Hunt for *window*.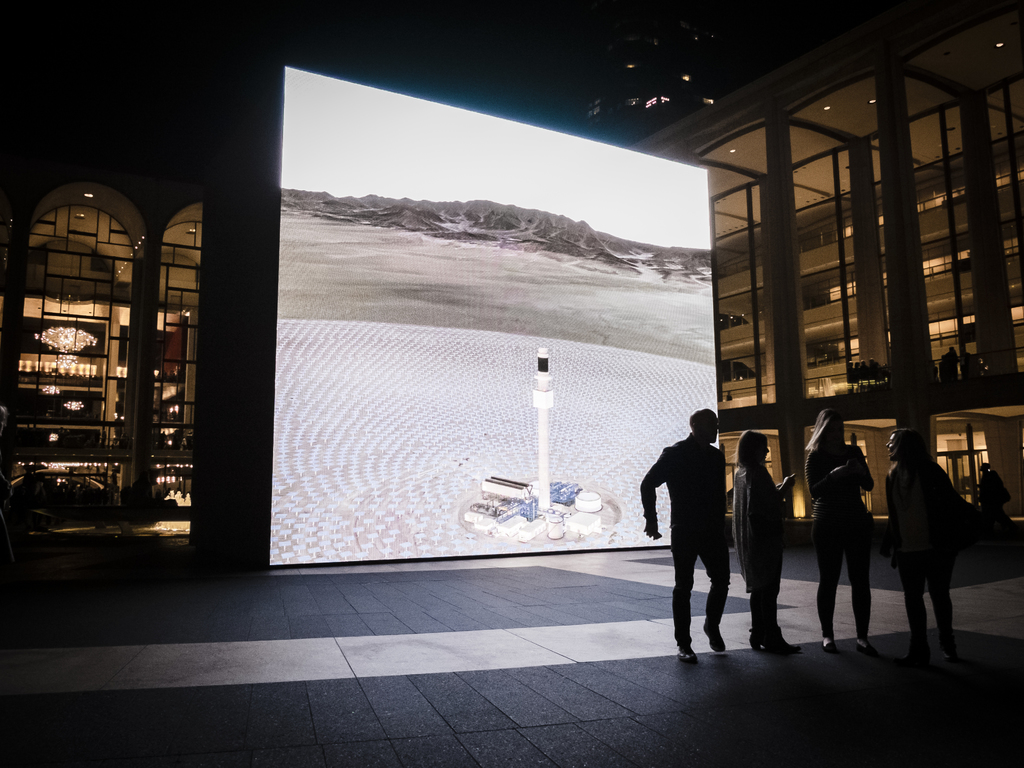
Hunted down at (19,165,218,541).
